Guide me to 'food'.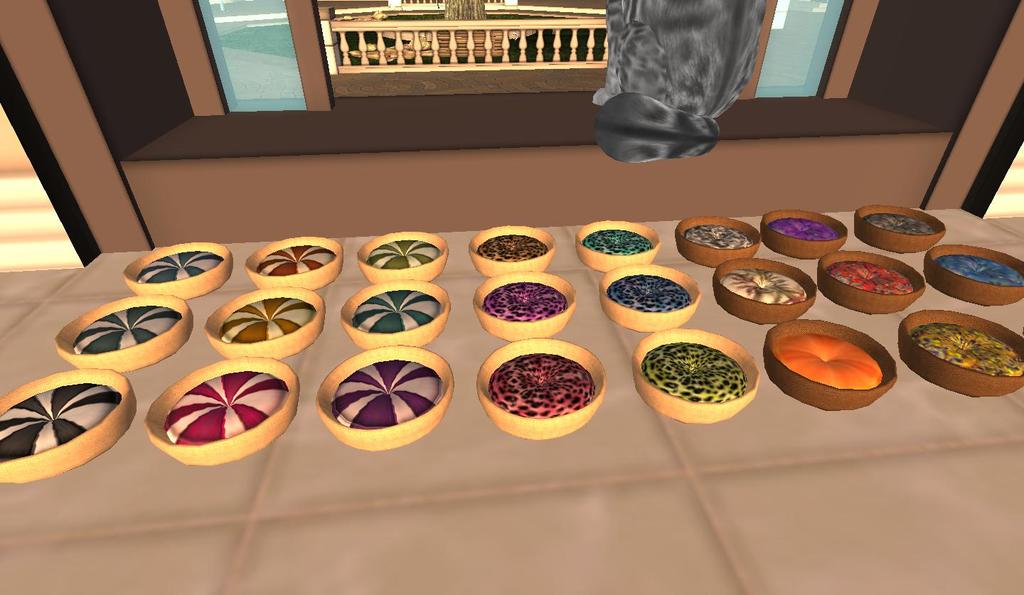
Guidance: l=257, t=245, r=335, b=276.
